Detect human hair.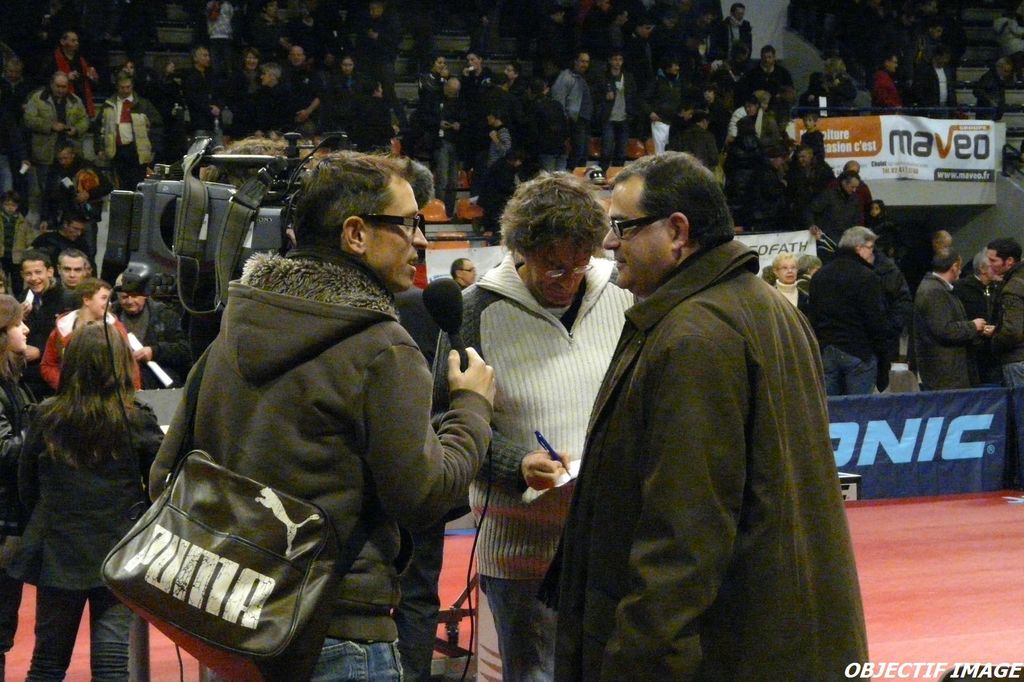
Detected at (x1=155, y1=55, x2=168, y2=83).
